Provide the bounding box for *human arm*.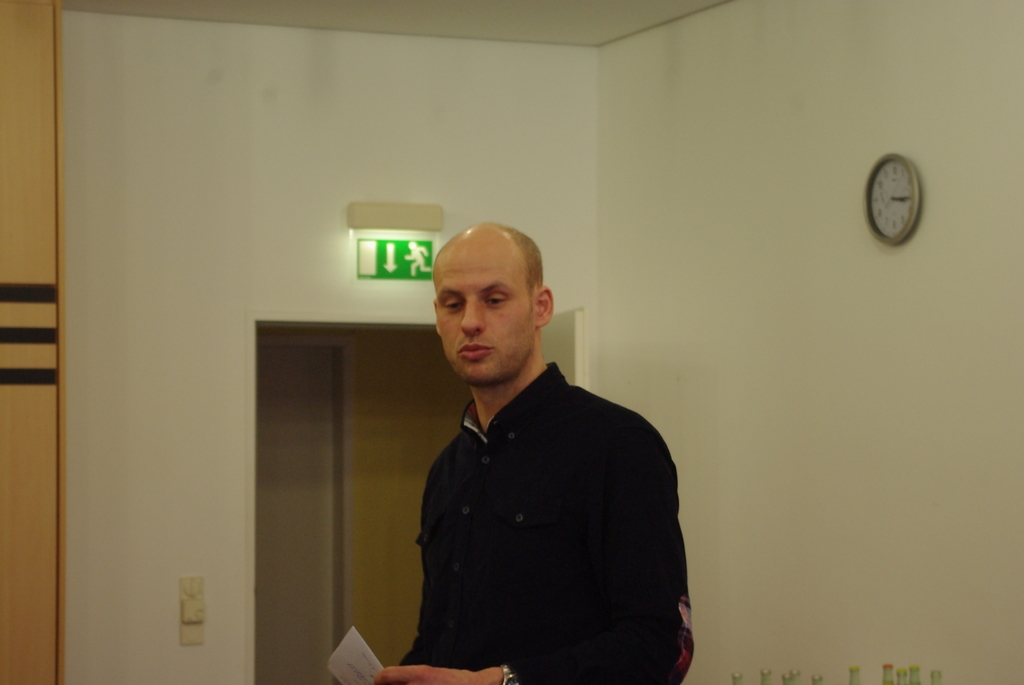
<region>374, 418, 691, 684</region>.
